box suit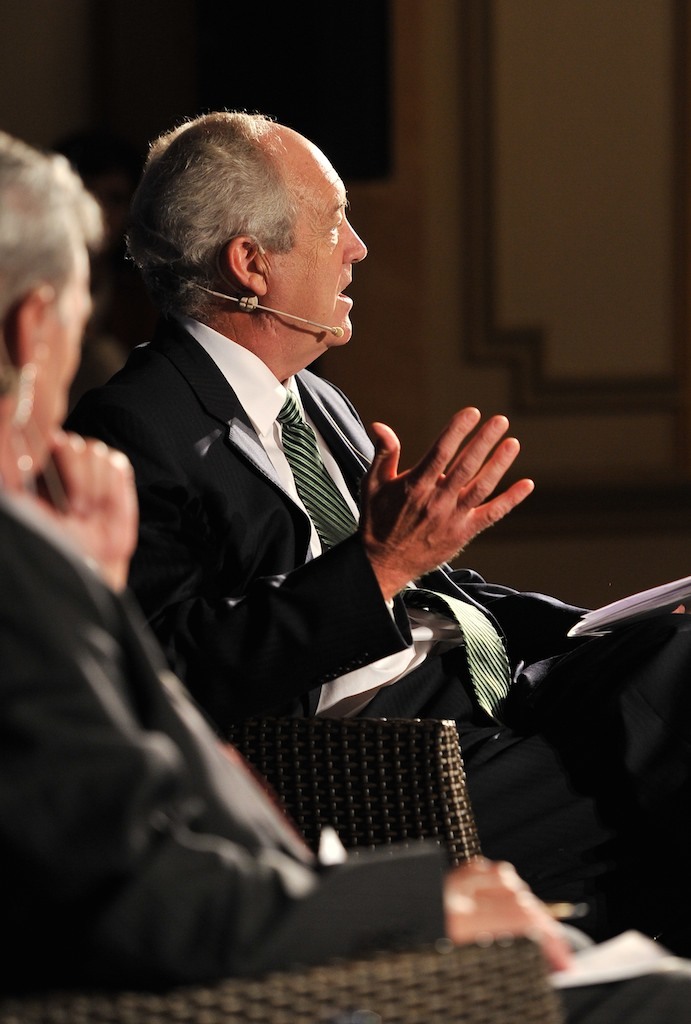
(left=76, top=313, right=690, bottom=952)
